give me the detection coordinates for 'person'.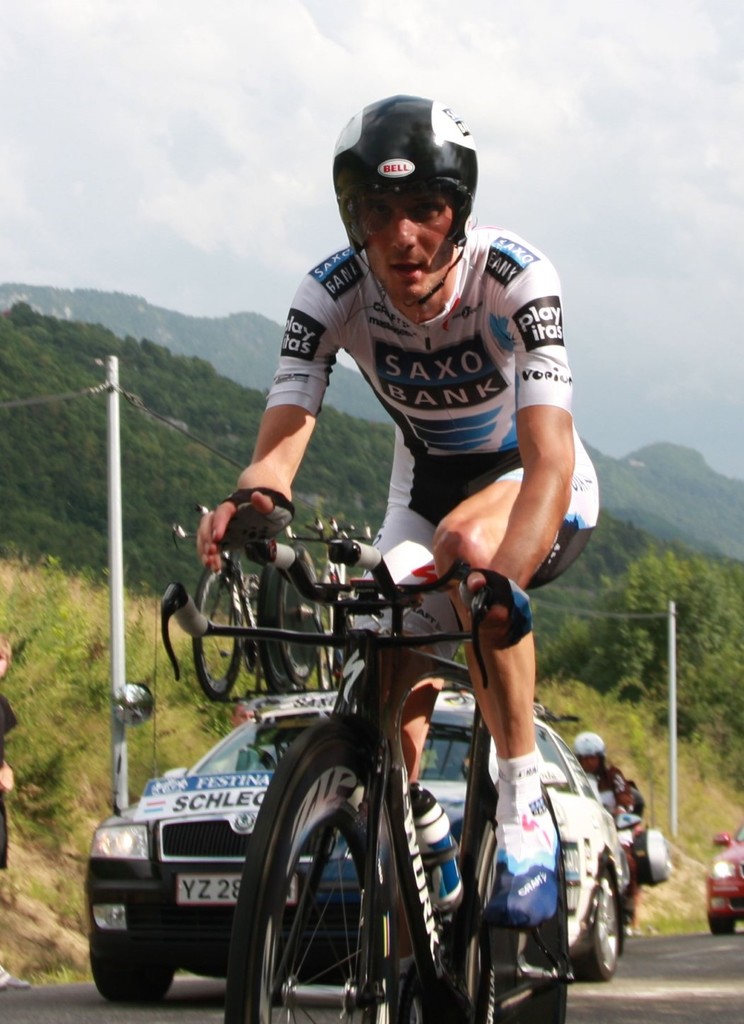
[568, 722, 648, 929].
